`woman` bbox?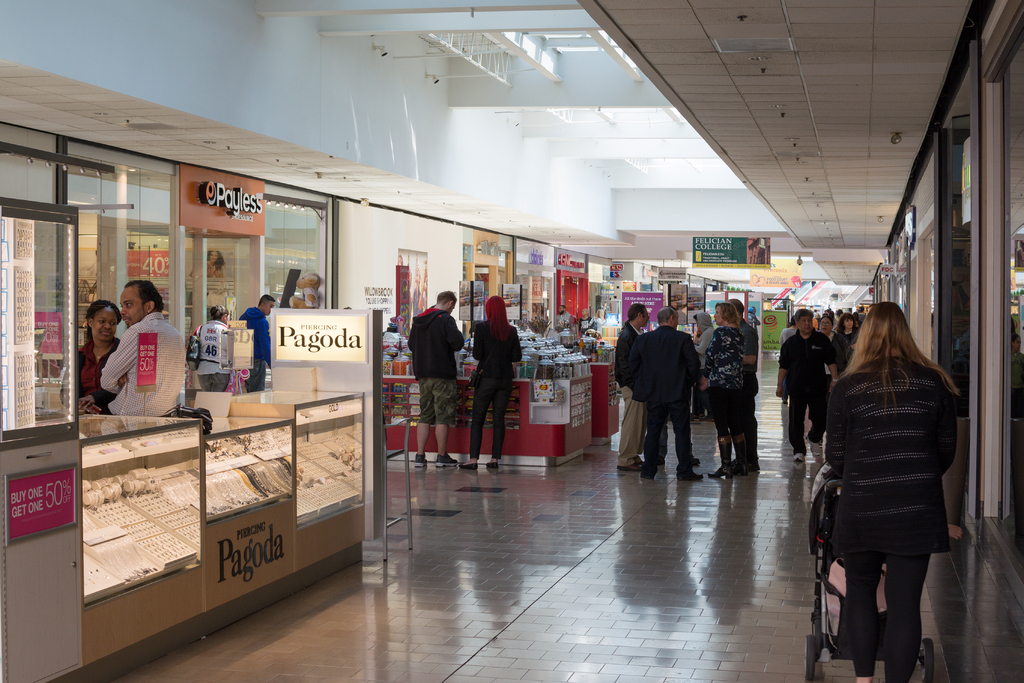
select_region(204, 250, 227, 281)
